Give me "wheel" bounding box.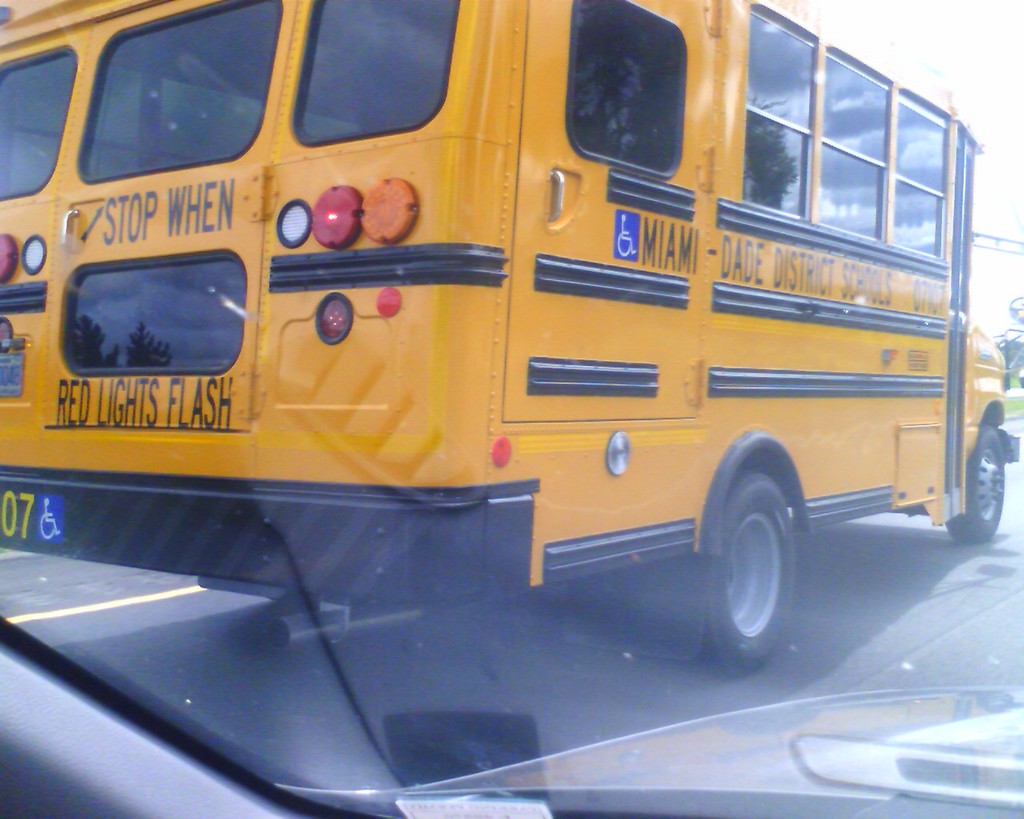
<region>947, 425, 1008, 542</region>.
